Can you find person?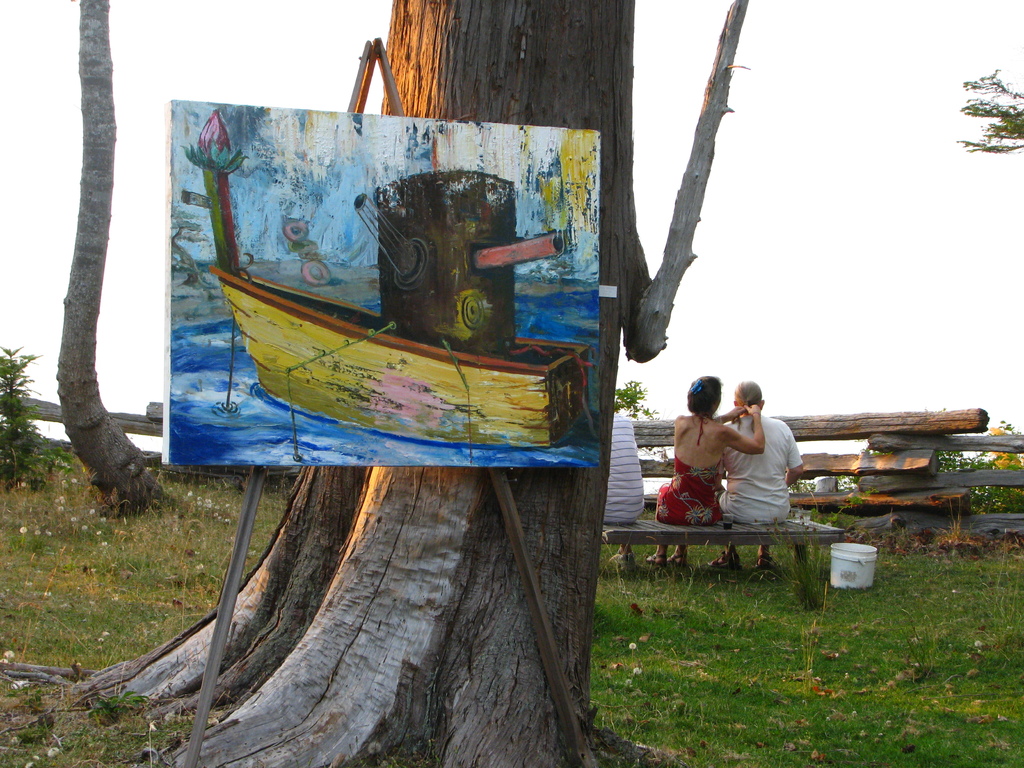
Yes, bounding box: Rect(646, 376, 762, 559).
